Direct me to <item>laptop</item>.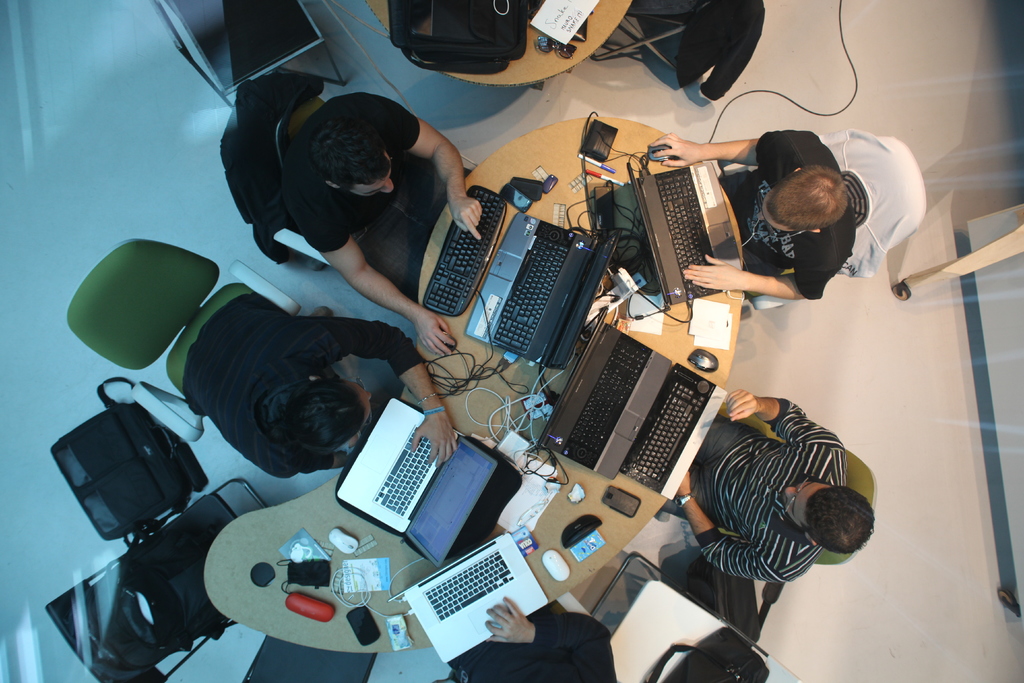
Direction: 465 210 618 370.
